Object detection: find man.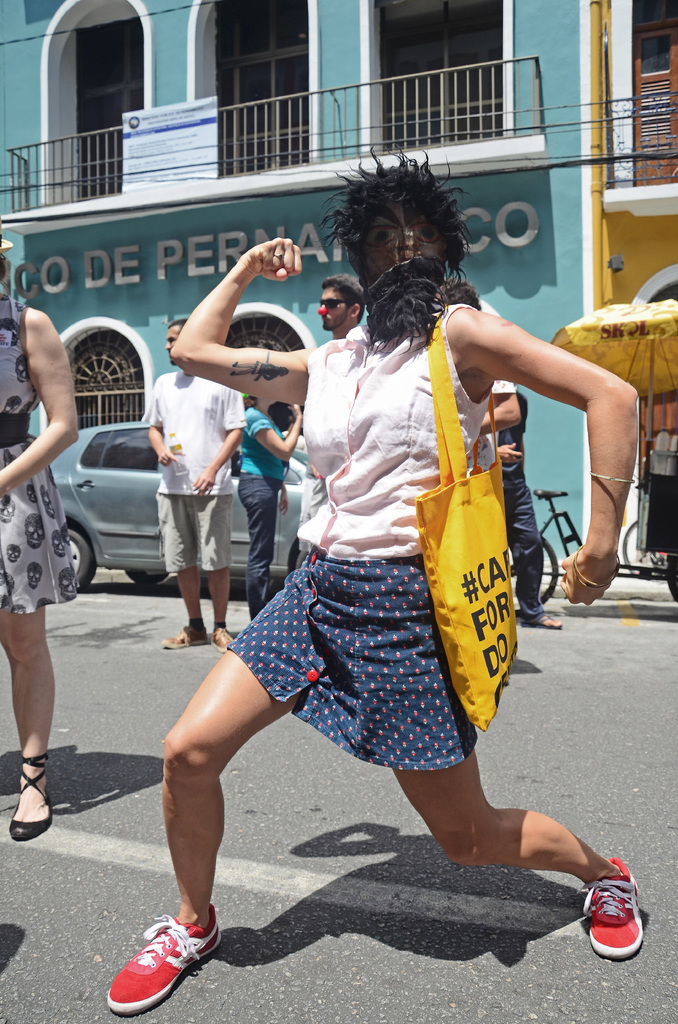
bbox=[314, 271, 375, 340].
